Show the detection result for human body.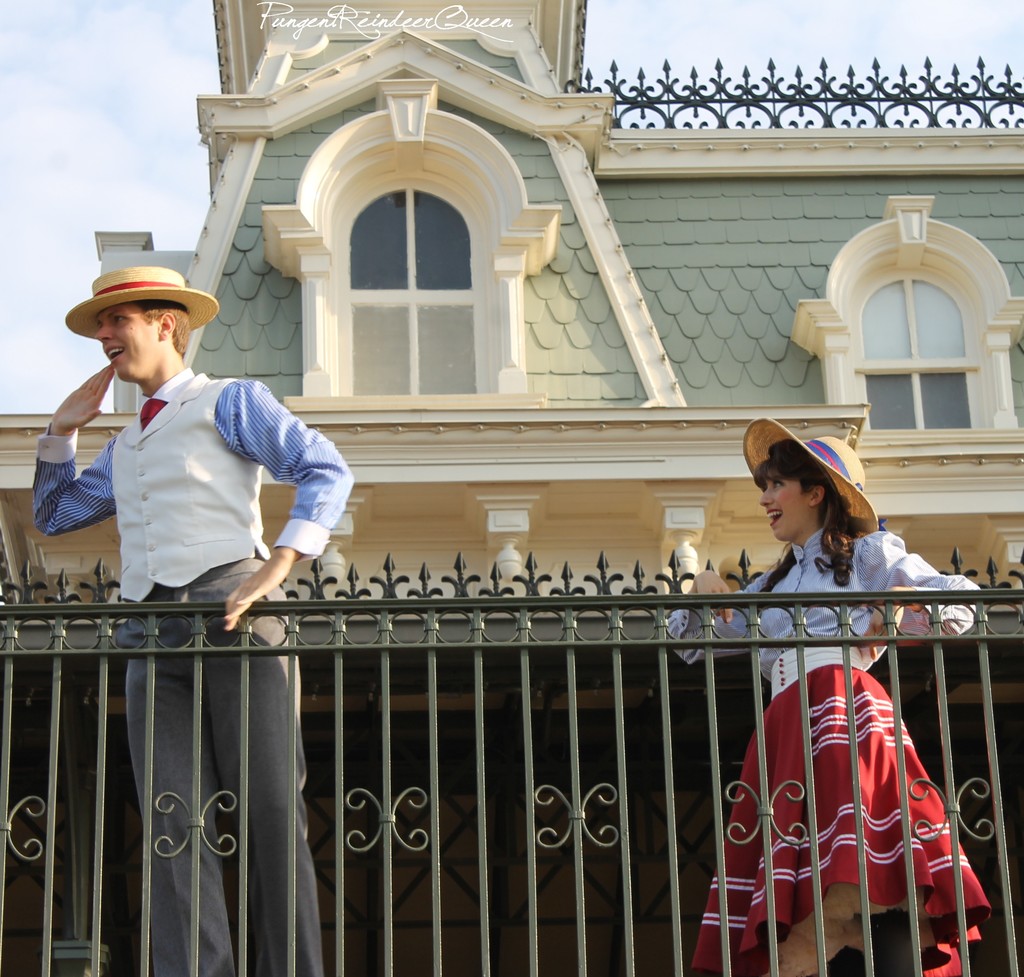
locate(31, 266, 352, 973).
